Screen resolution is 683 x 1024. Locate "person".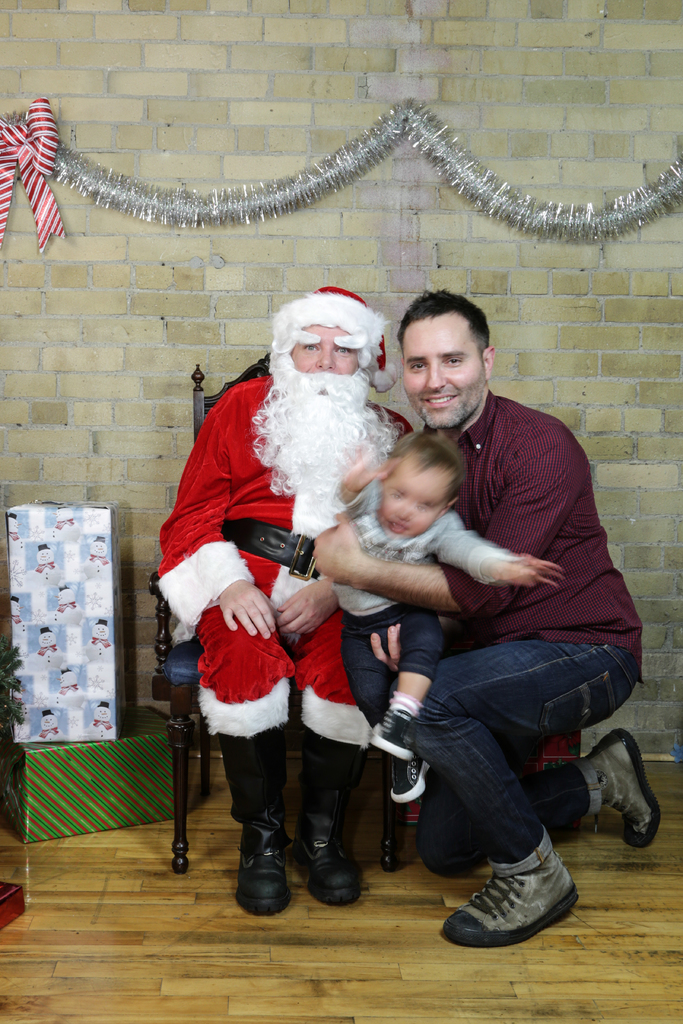
box=[171, 271, 404, 928].
